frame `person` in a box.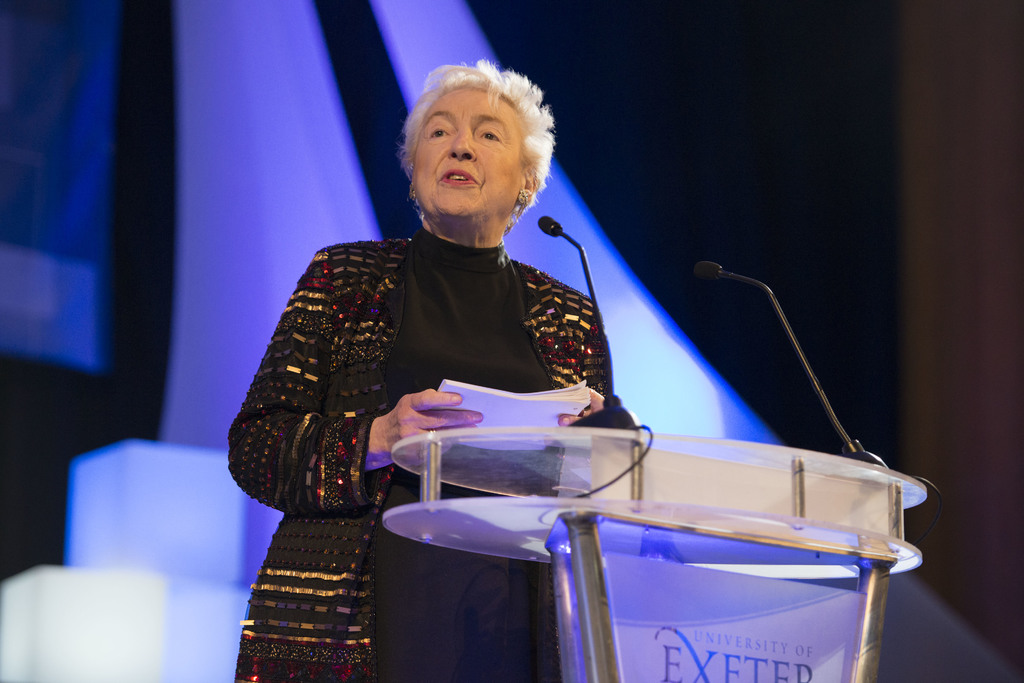
bbox=[228, 61, 610, 682].
